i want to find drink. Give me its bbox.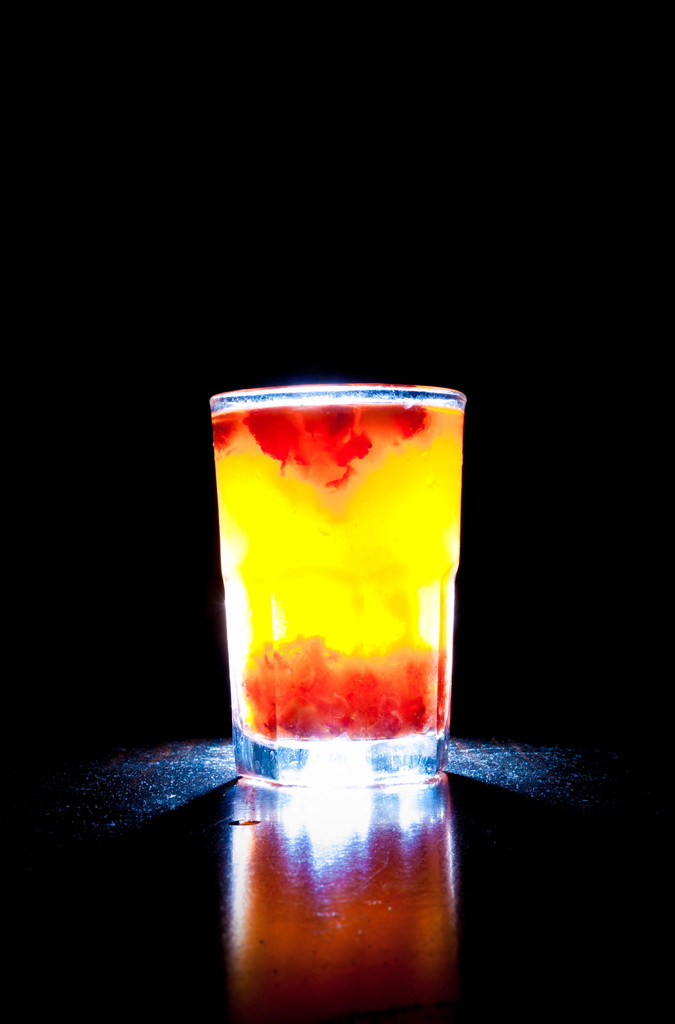
left=213, top=398, right=465, bottom=737.
